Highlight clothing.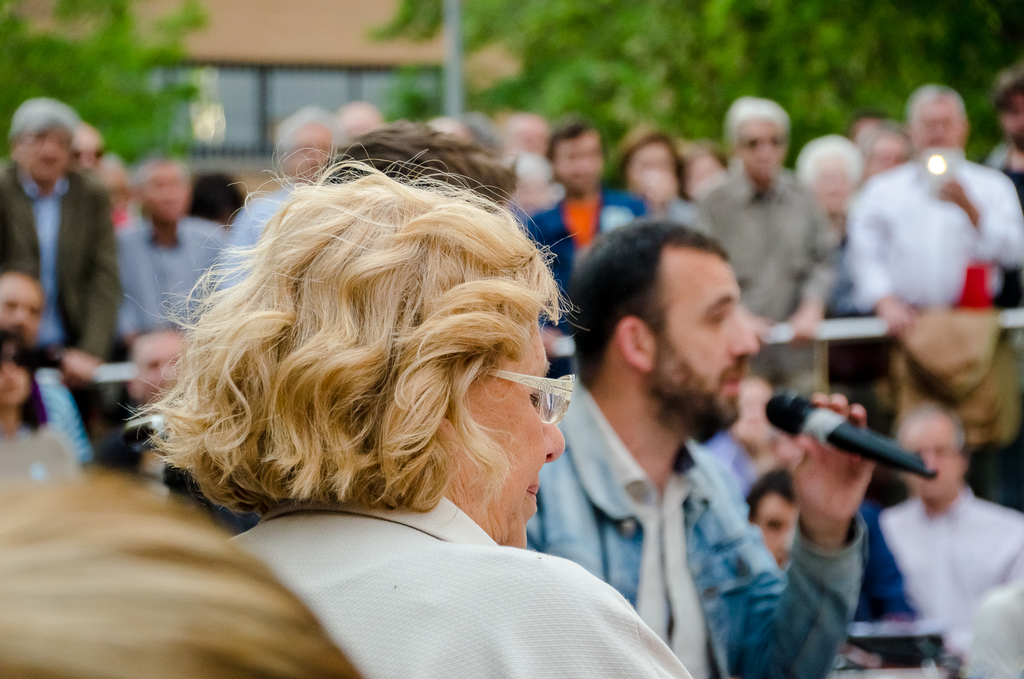
Highlighted region: [x1=188, y1=469, x2=730, y2=669].
